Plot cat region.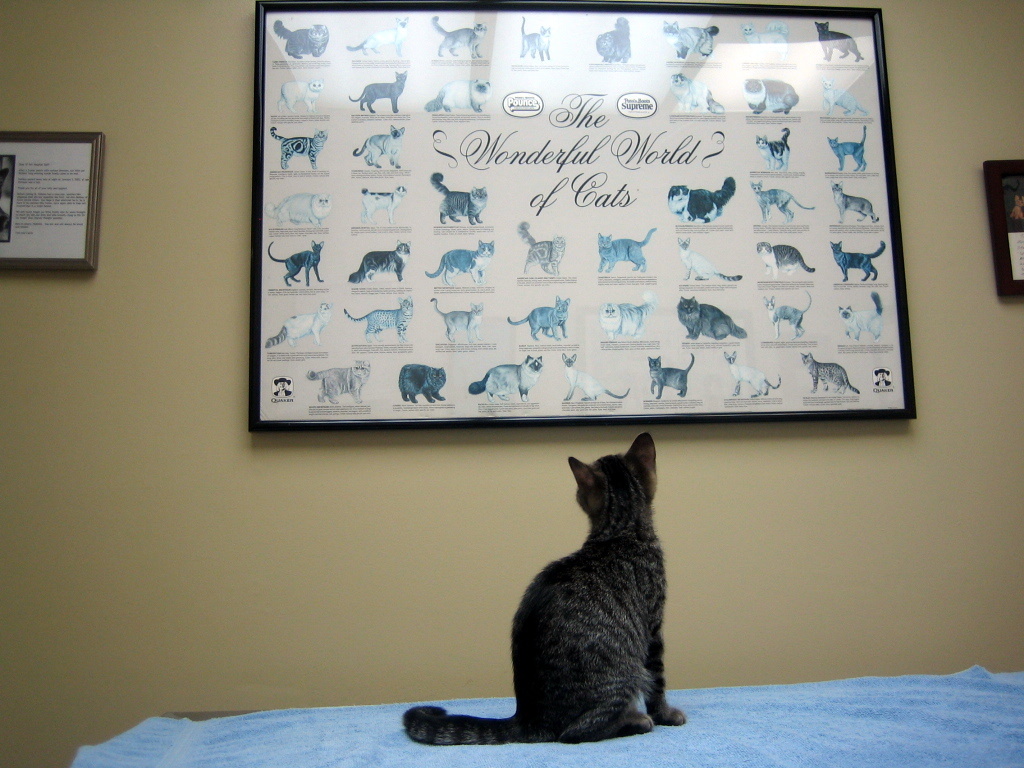
Plotted at 829/126/868/172.
